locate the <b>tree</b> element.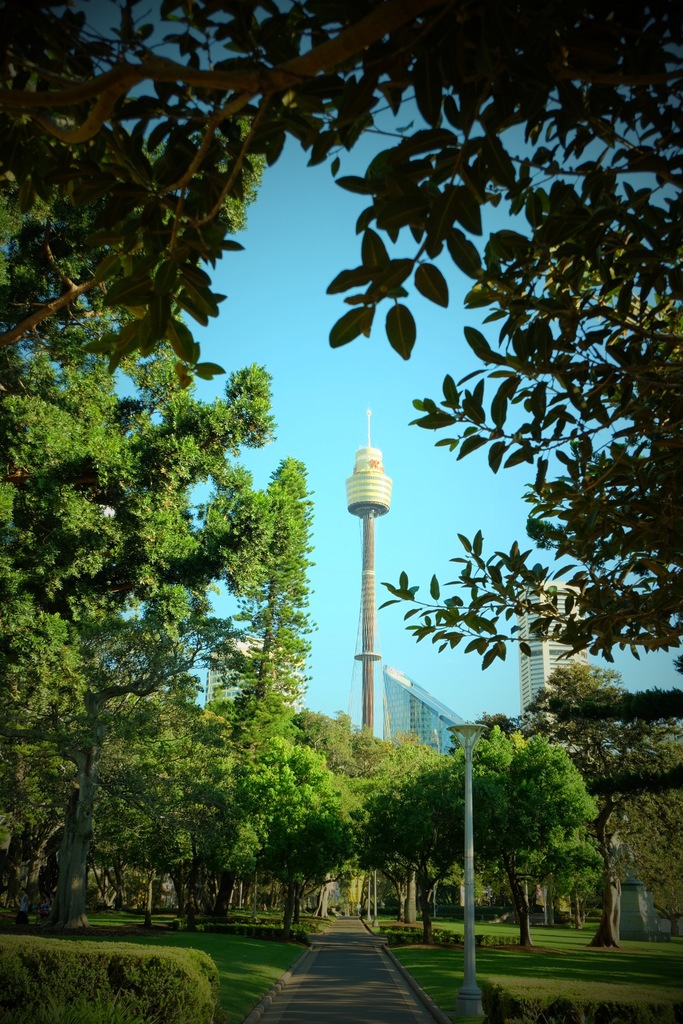
Element bbox: bbox(249, 705, 429, 916).
